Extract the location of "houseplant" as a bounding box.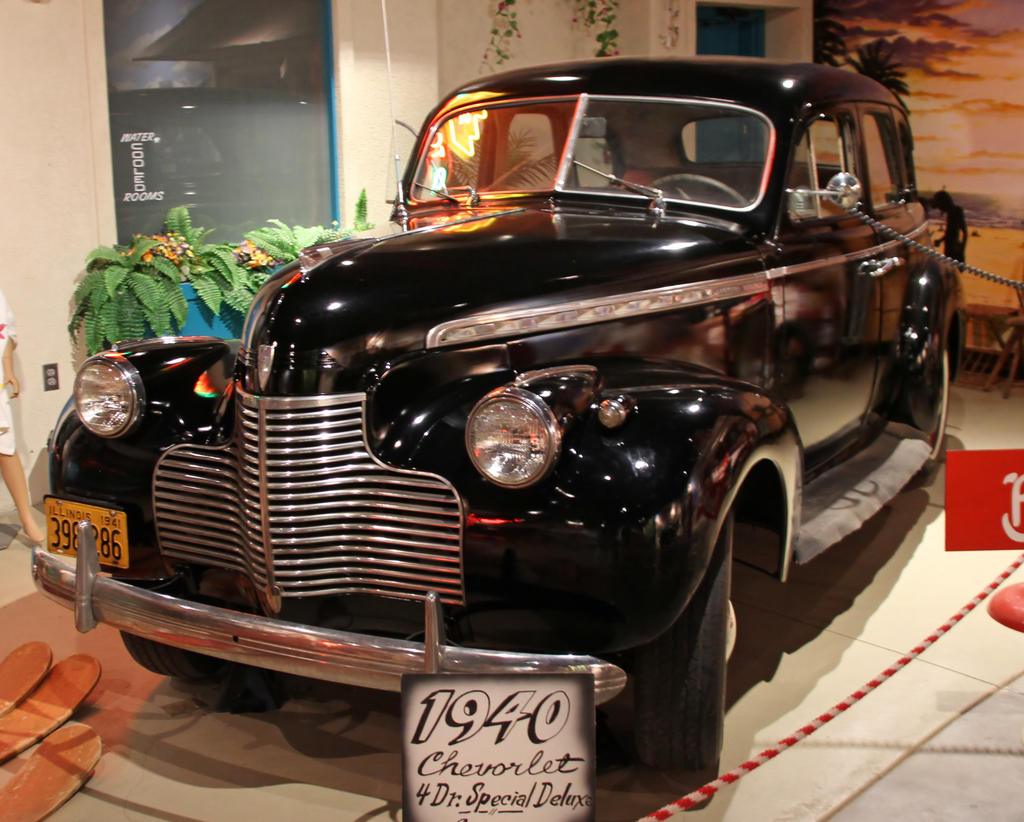
52, 173, 246, 371.
